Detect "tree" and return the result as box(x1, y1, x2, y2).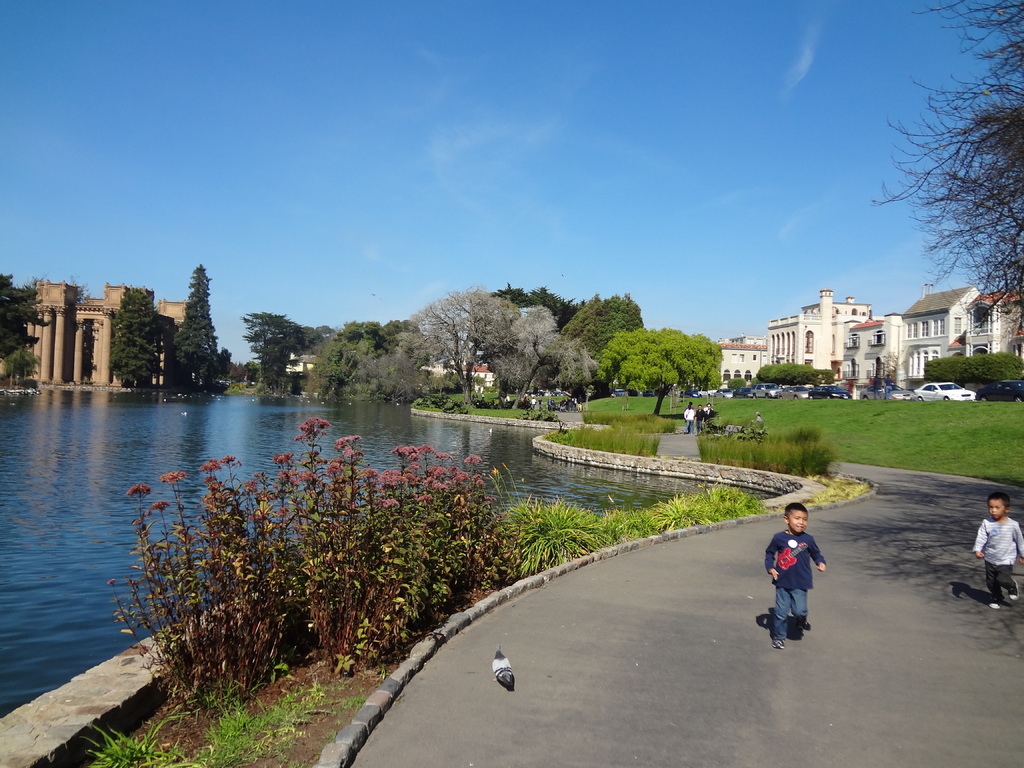
box(755, 361, 831, 386).
